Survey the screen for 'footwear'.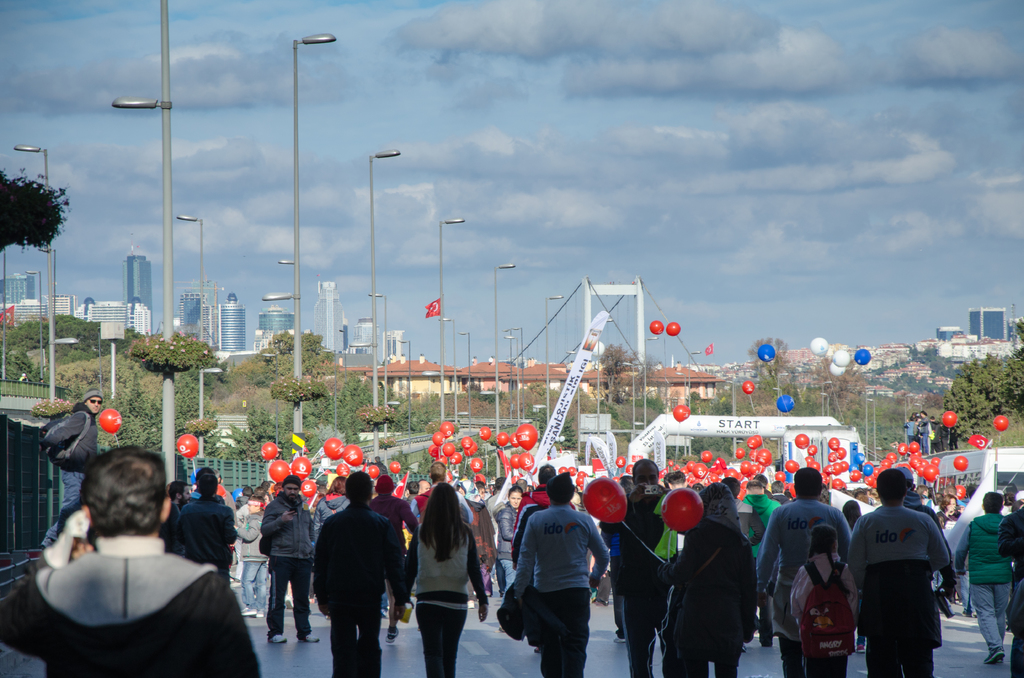
Survey found: 584,593,608,608.
